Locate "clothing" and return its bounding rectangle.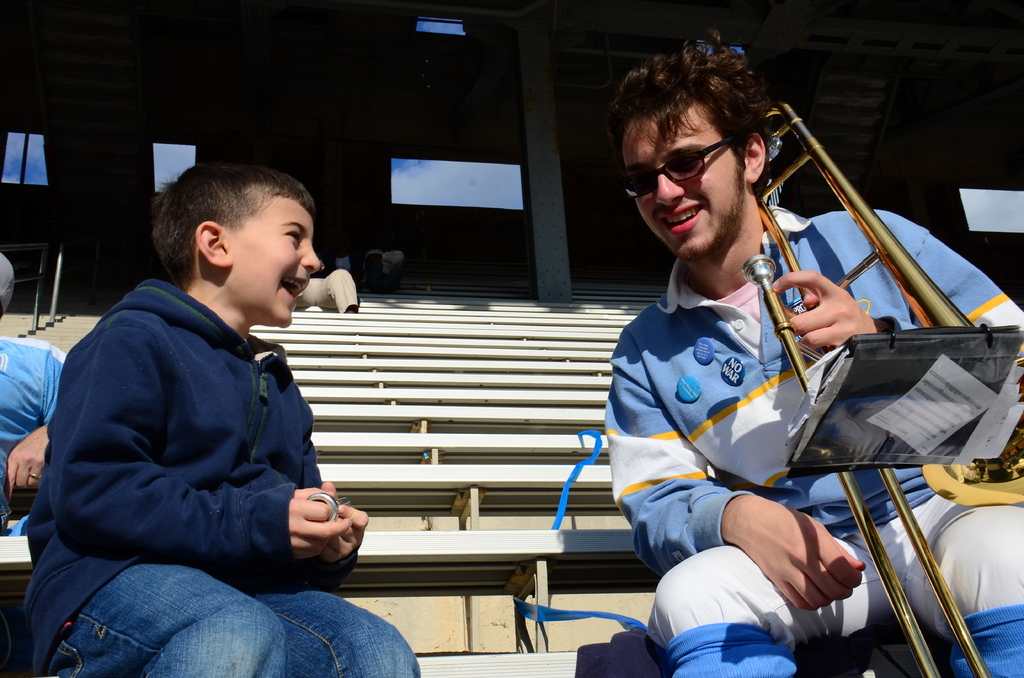
bbox(291, 266, 356, 314).
